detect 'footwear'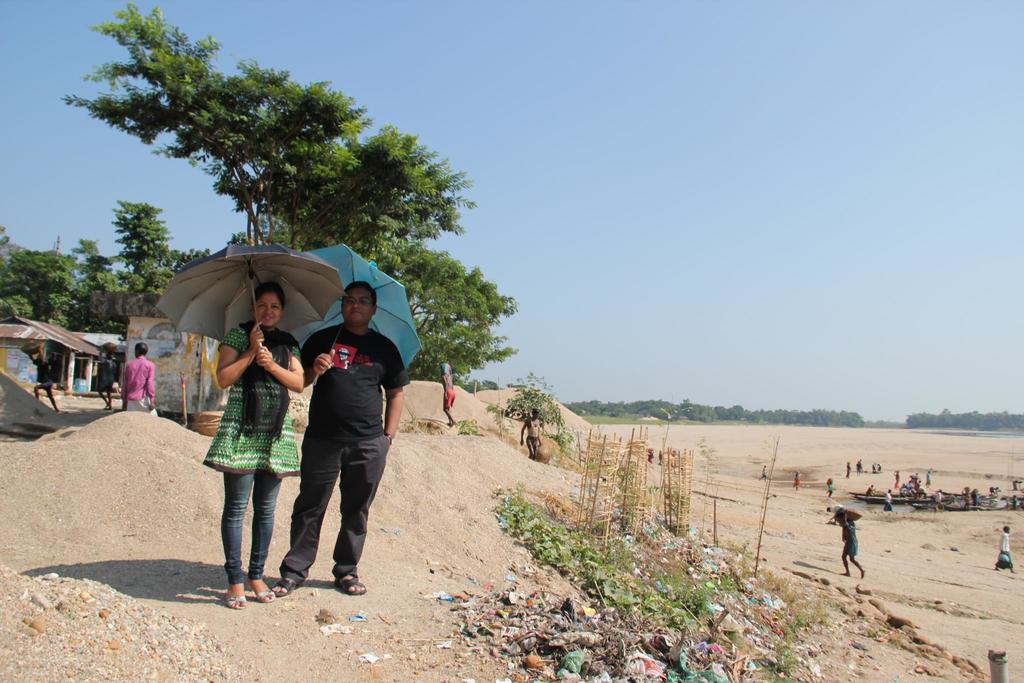
rect(271, 579, 300, 597)
